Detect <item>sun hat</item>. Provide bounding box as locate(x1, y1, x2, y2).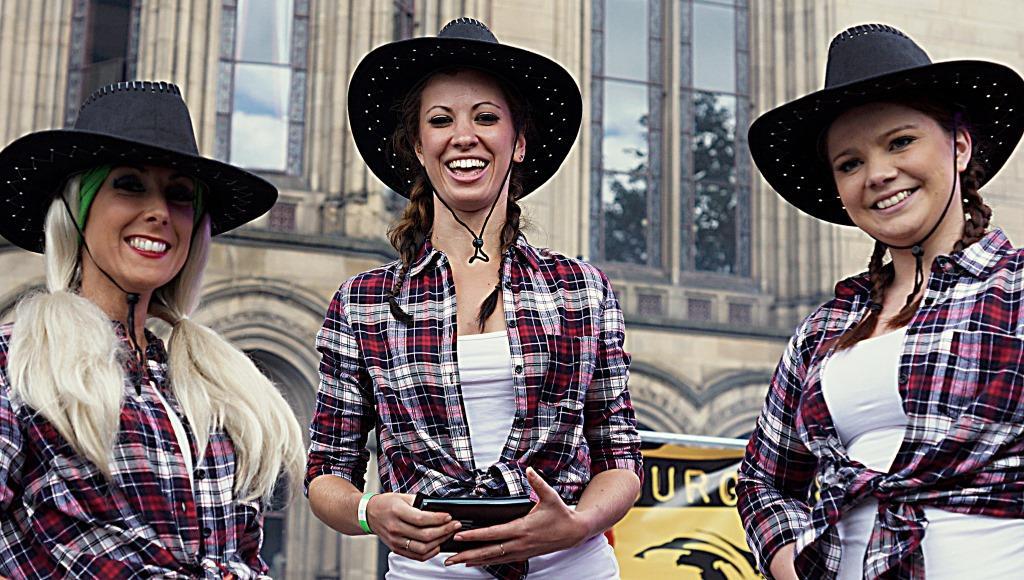
locate(0, 75, 286, 258).
